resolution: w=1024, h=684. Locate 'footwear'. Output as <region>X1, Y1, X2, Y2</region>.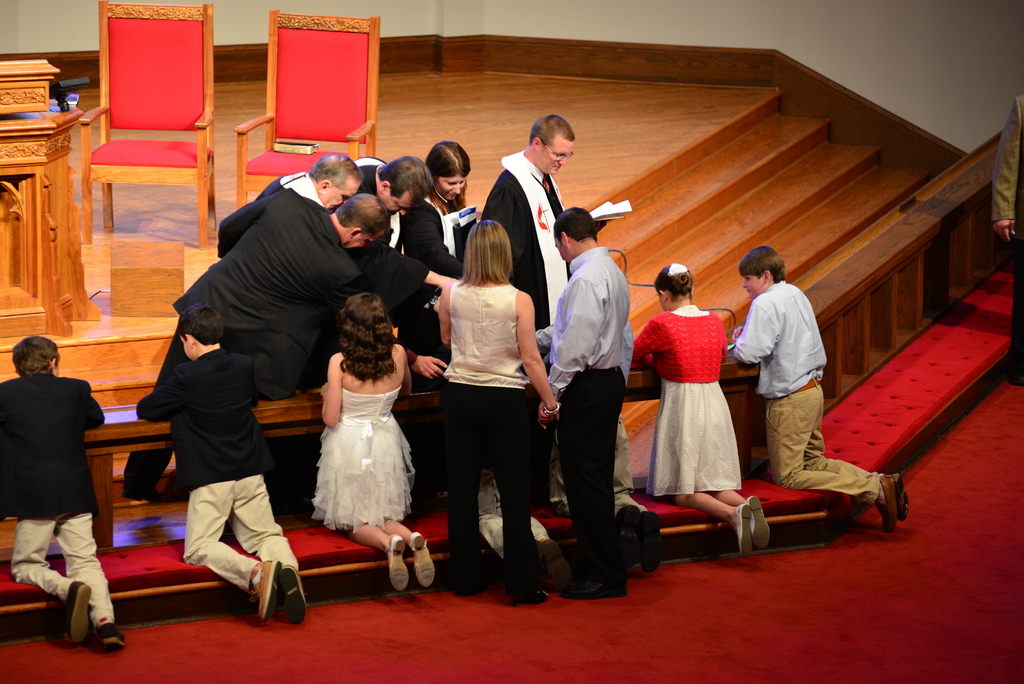
<region>637, 513, 663, 576</region>.
